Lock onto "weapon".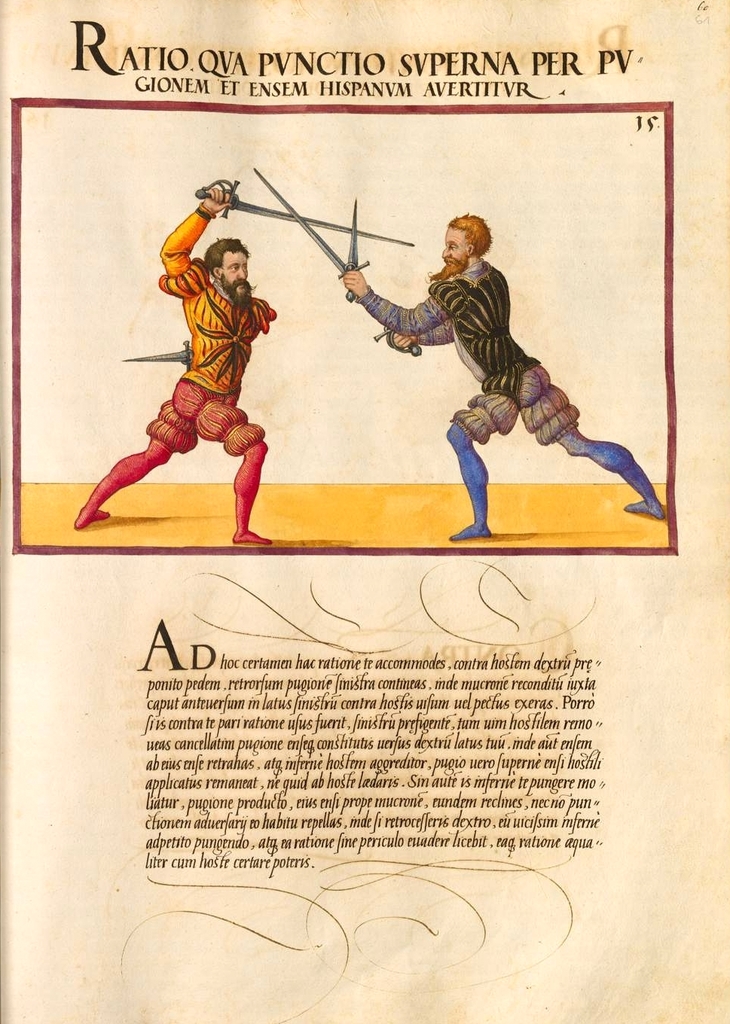
Locked: region(122, 337, 196, 379).
